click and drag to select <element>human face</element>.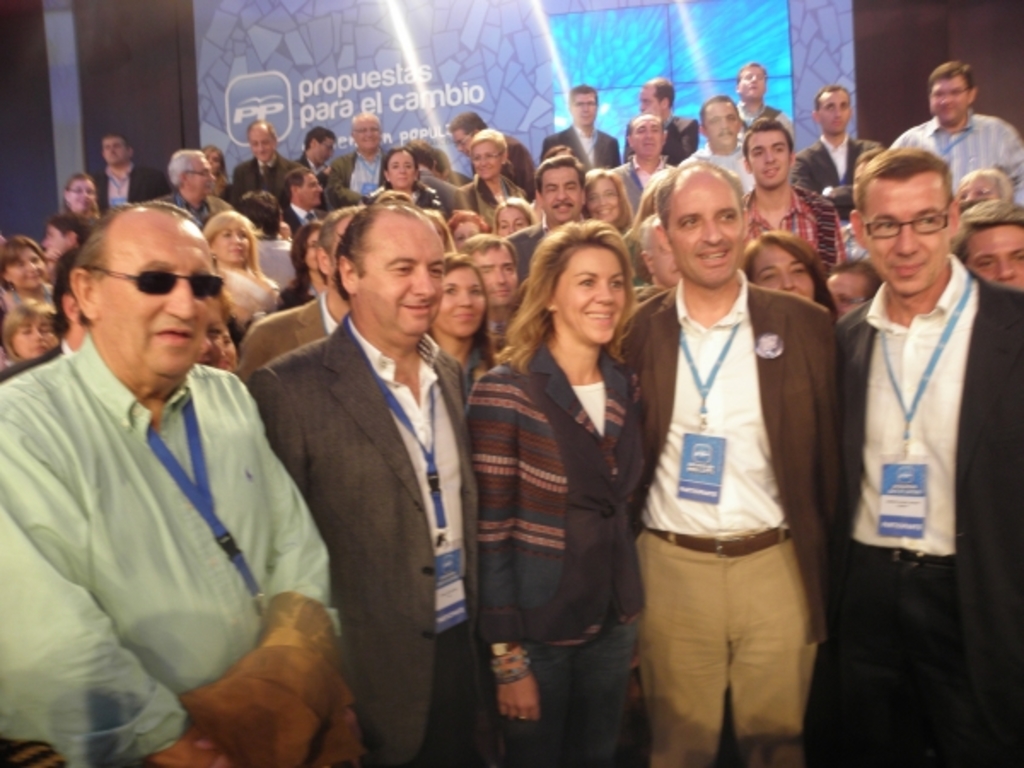
Selection: x1=585, y1=177, x2=620, y2=218.
